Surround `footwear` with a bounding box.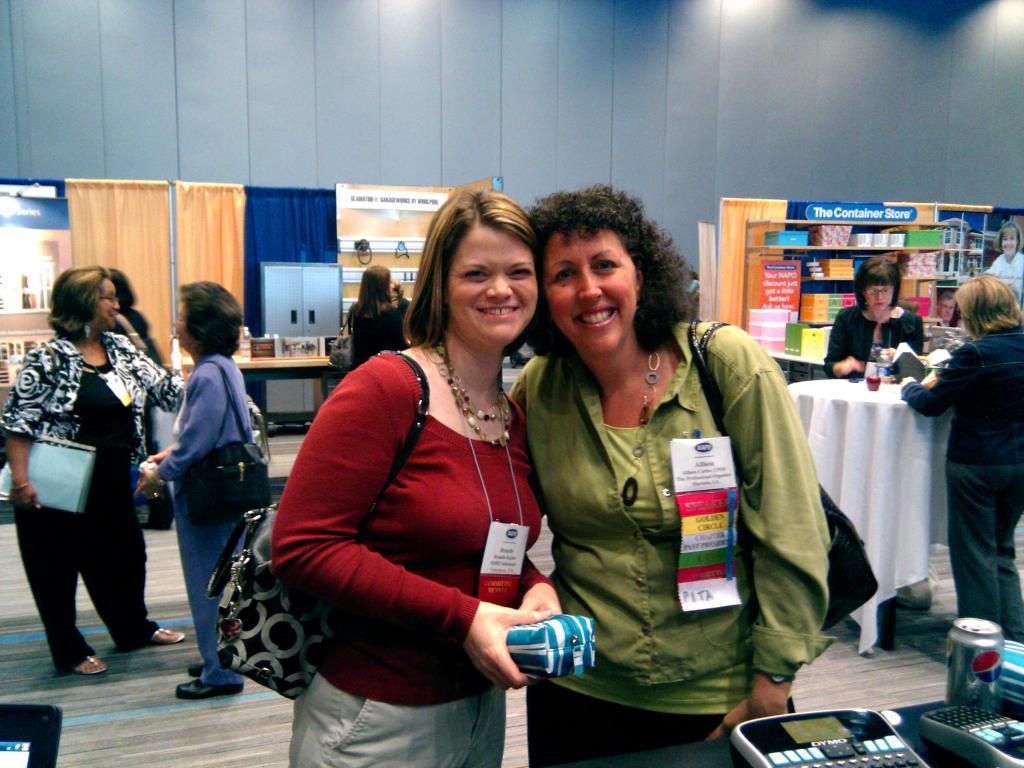
x1=175 y1=660 x2=245 y2=697.
